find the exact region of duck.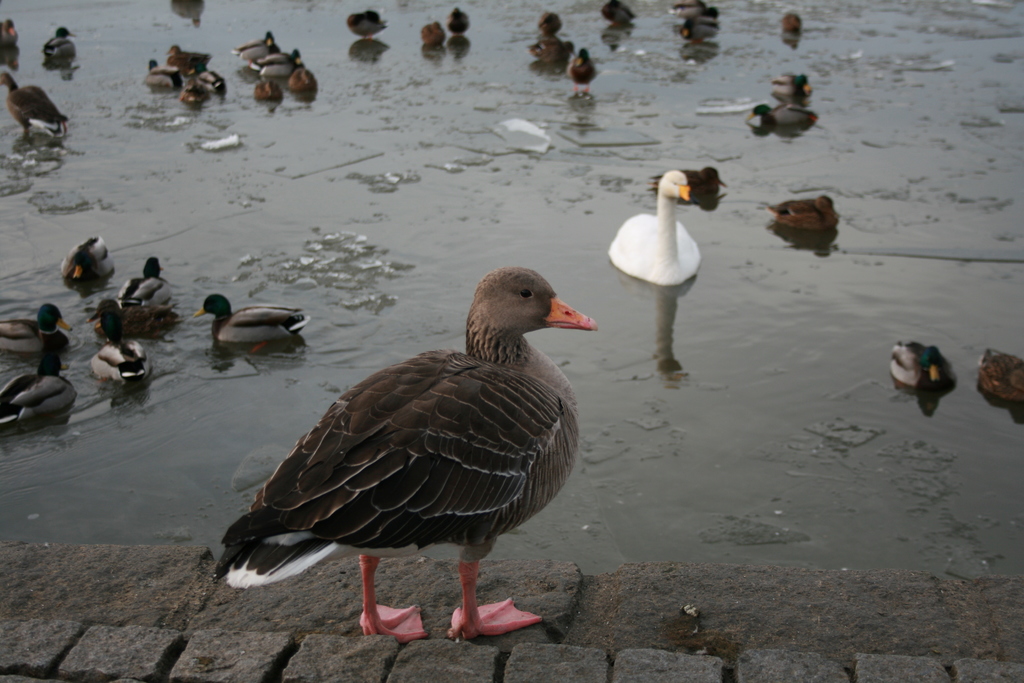
Exact region: [605, 165, 703, 287].
